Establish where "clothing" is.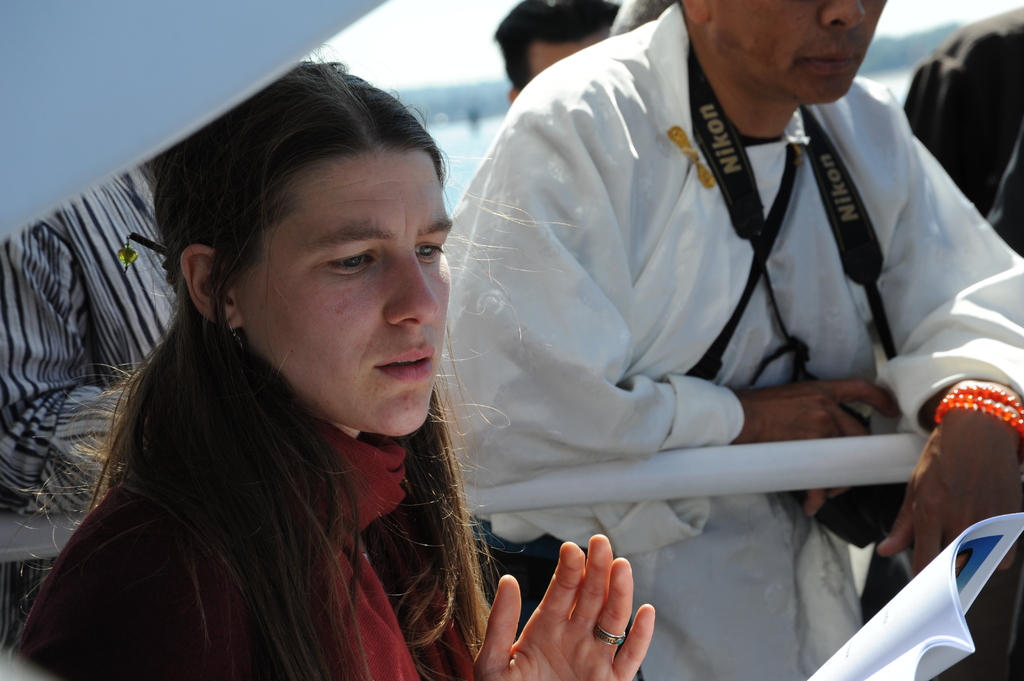
Established at 905/6/1023/255.
